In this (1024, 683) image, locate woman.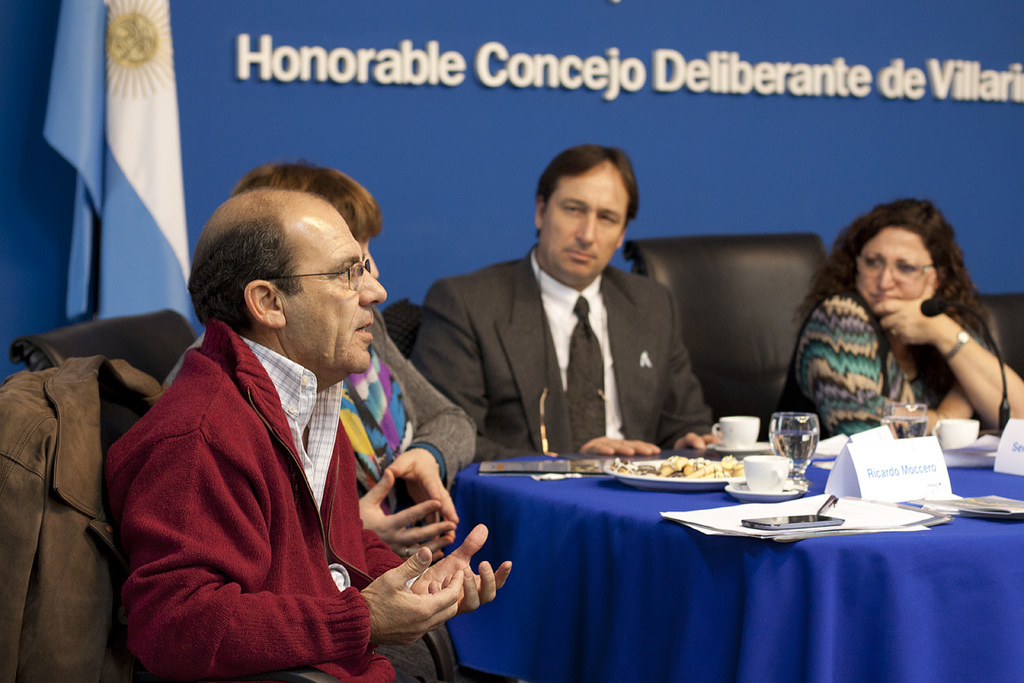
Bounding box: bbox=(234, 160, 474, 682).
